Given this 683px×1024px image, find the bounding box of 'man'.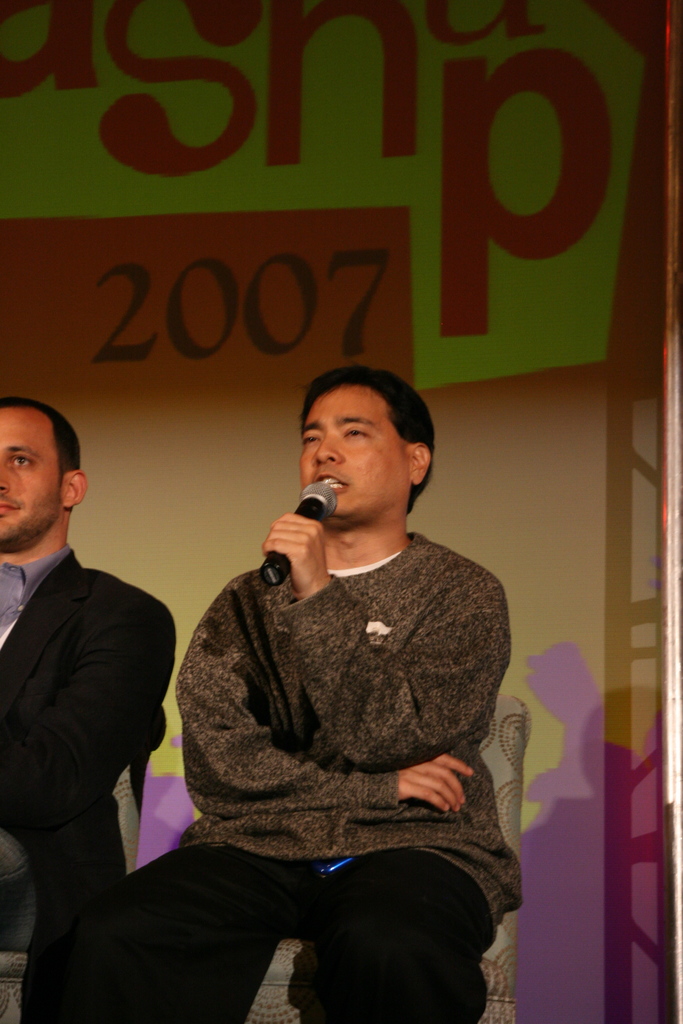
[x1=115, y1=364, x2=536, y2=987].
